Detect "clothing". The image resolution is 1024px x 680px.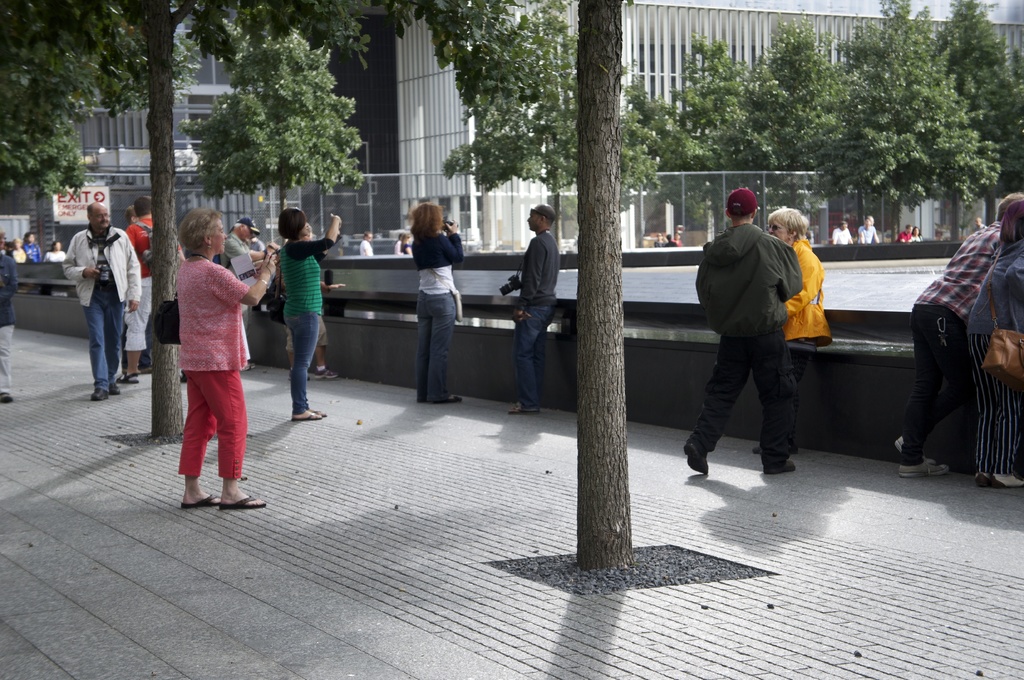
508/229/561/402.
